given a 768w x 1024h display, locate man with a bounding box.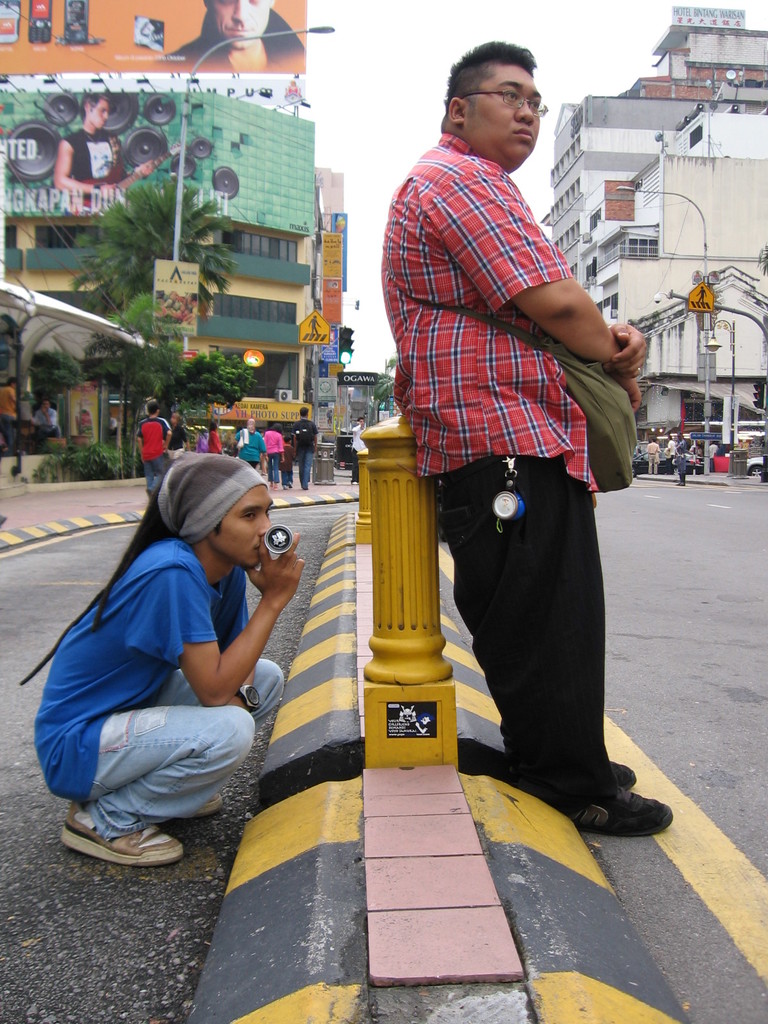
Located: 40/79/149/203.
